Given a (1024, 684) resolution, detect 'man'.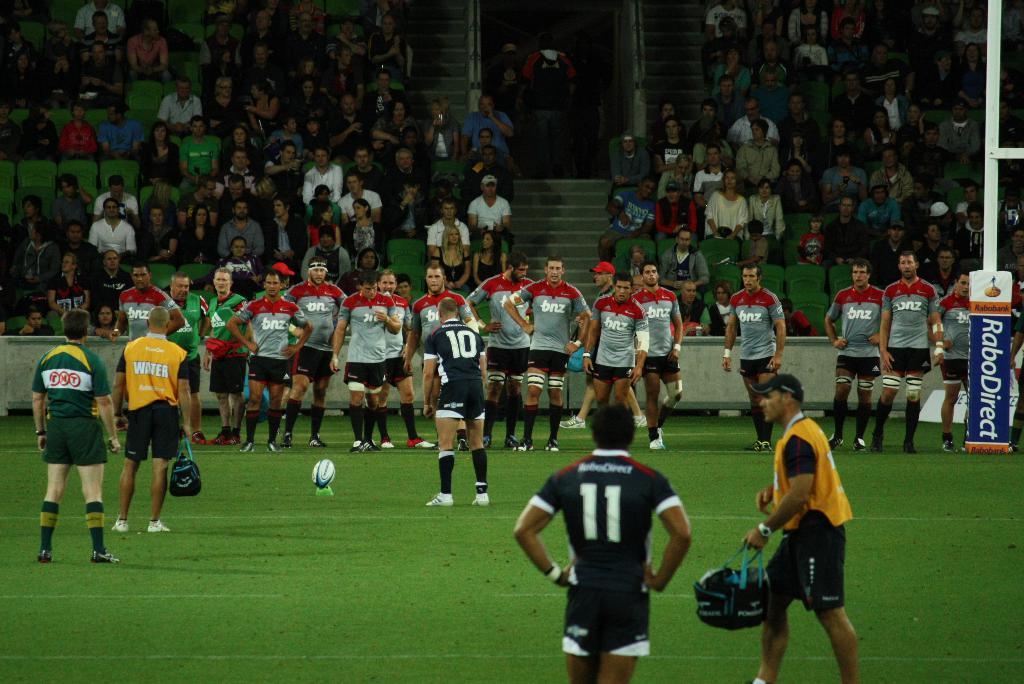
Rect(506, 254, 593, 456).
